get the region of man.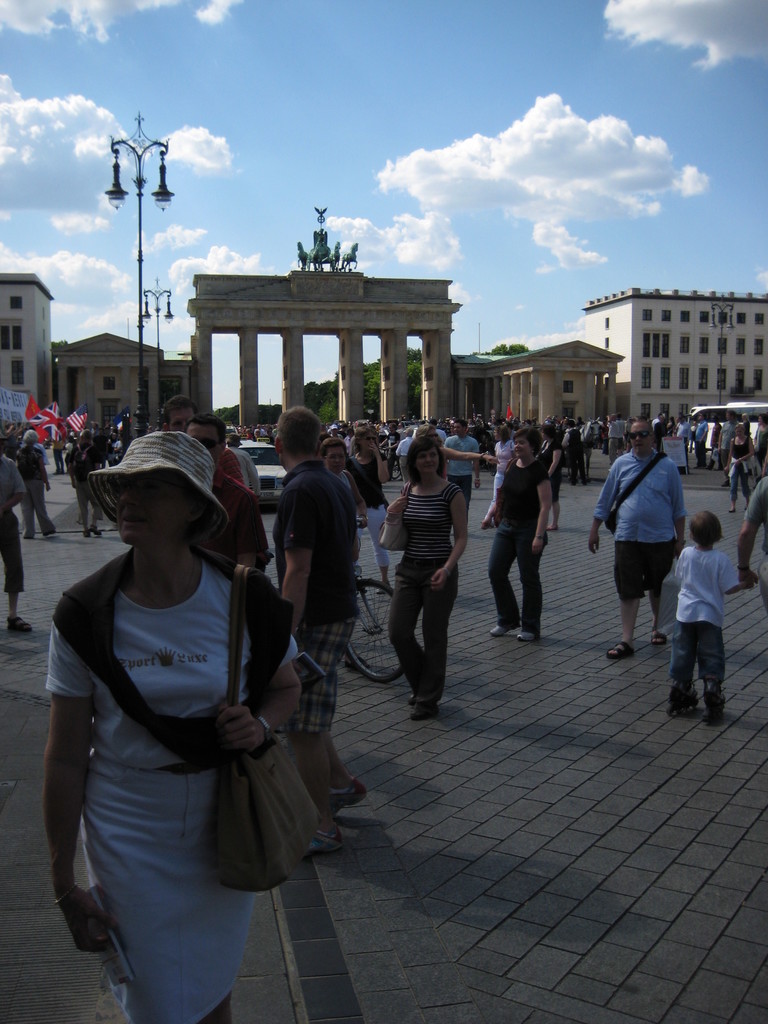
378, 424, 401, 480.
